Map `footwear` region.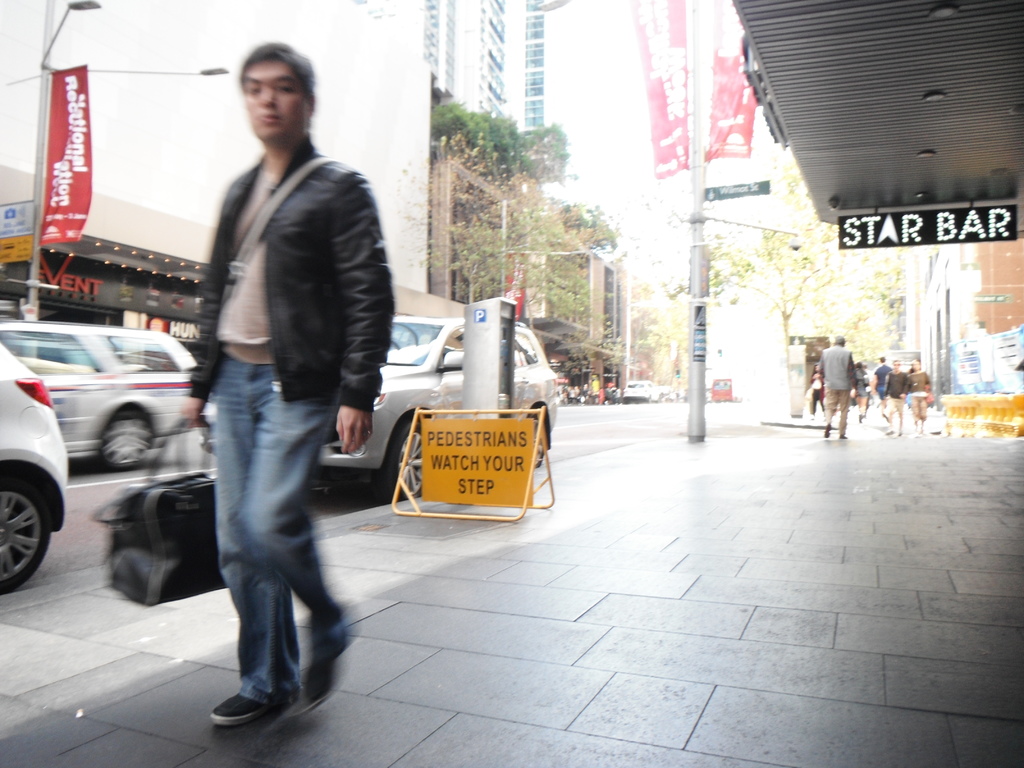
Mapped to select_region(883, 413, 891, 422).
